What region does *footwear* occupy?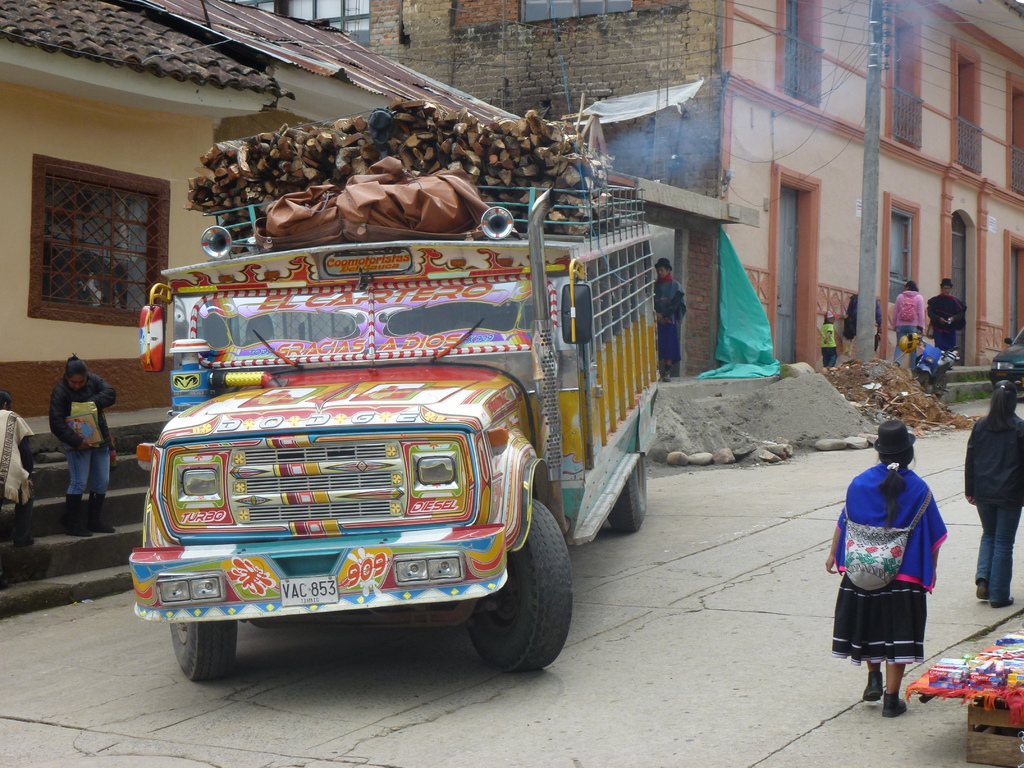
[left=883, top=696, right=908, bottom=719].
